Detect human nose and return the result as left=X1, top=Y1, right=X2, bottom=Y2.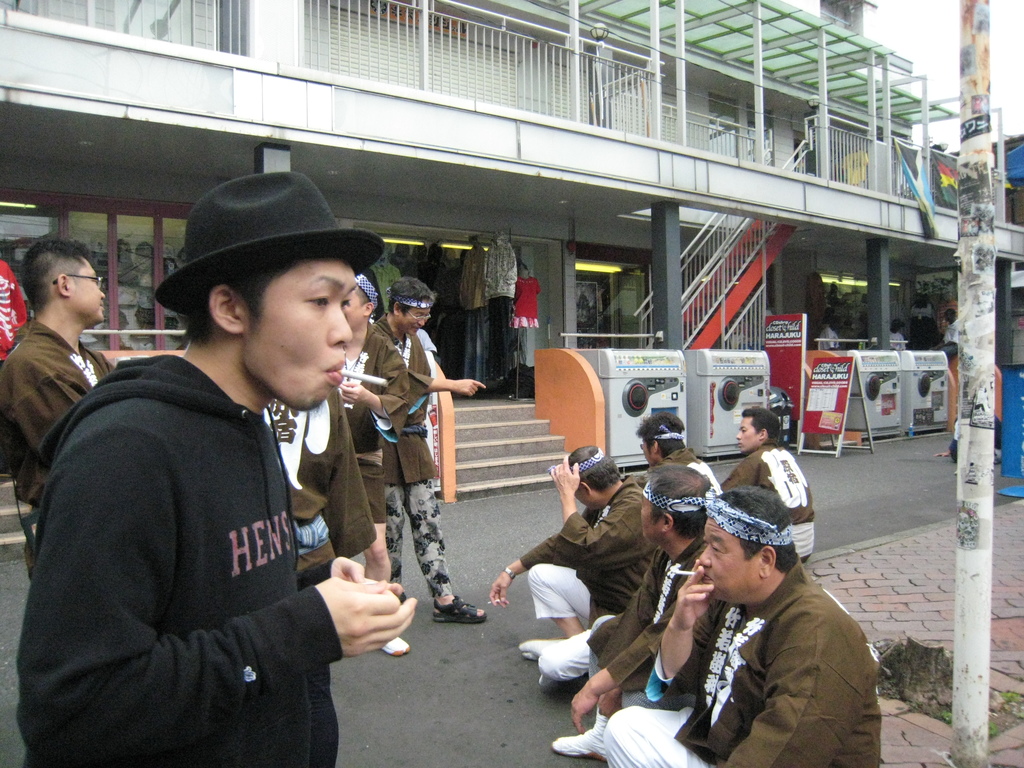
left=737, top=426, right=744, bottom=435.
